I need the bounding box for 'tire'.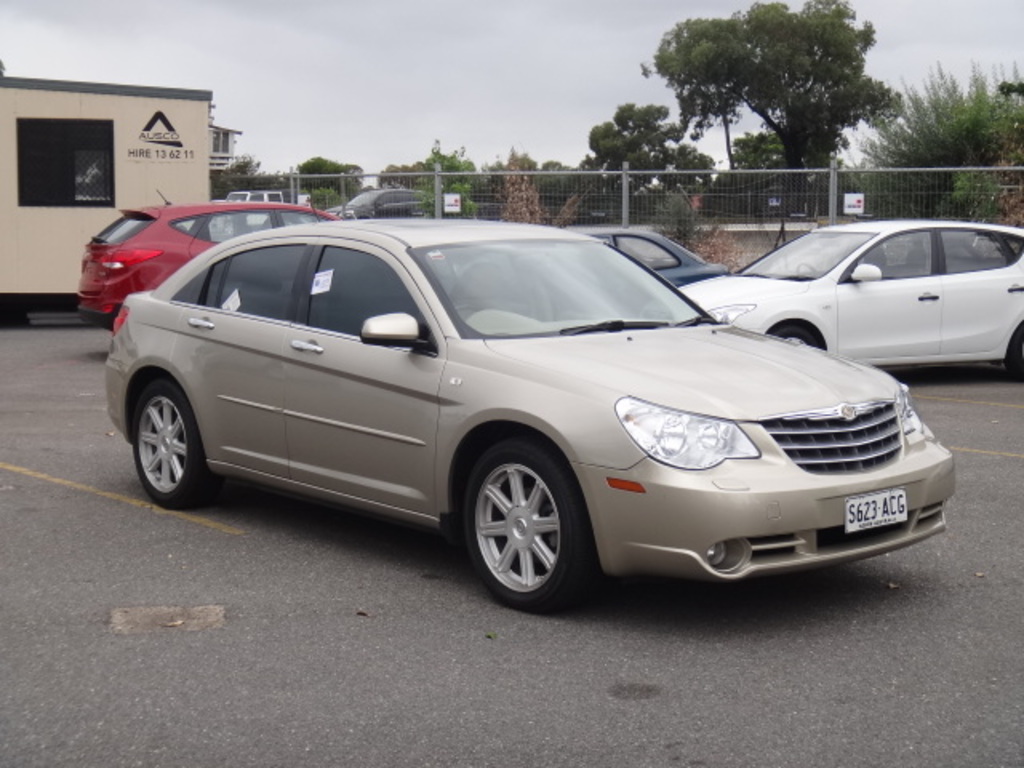
Here it is: l=128, t=378, r=218, b=509.
